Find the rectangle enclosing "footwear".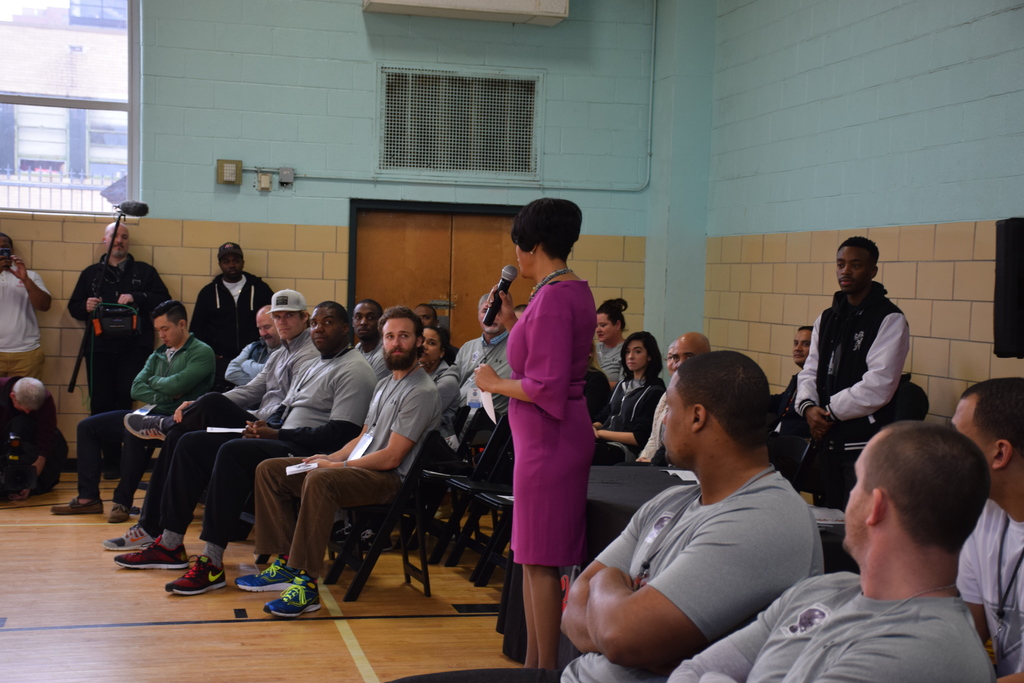
box(356, 529, 396, 554).
